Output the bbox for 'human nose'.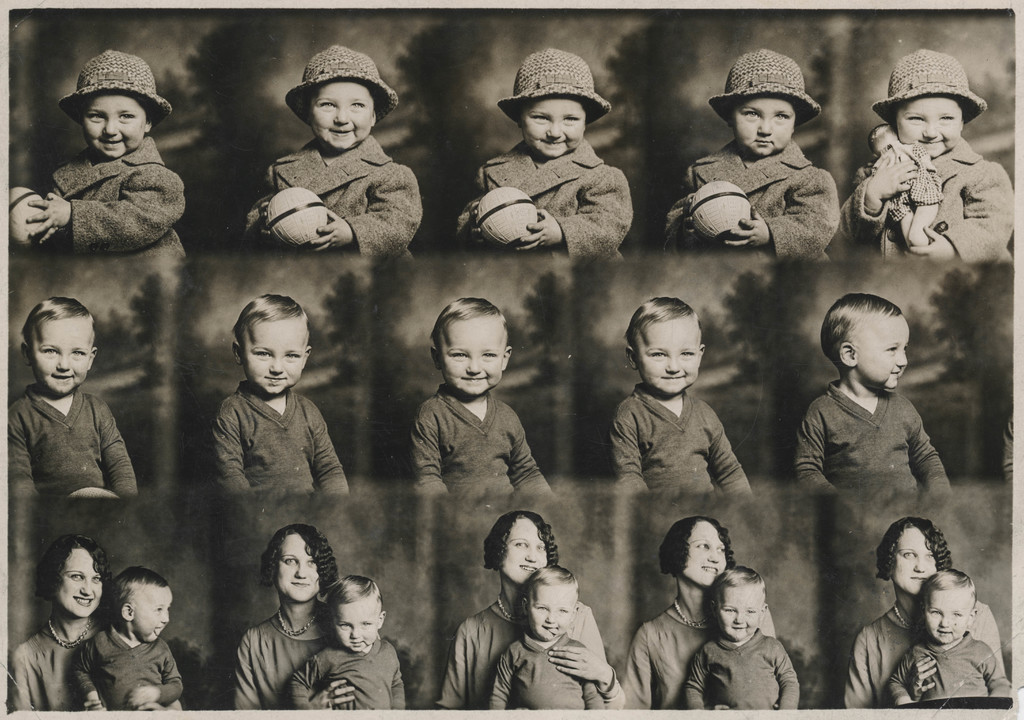
left=294, top=564, right=309, bottom=579.
